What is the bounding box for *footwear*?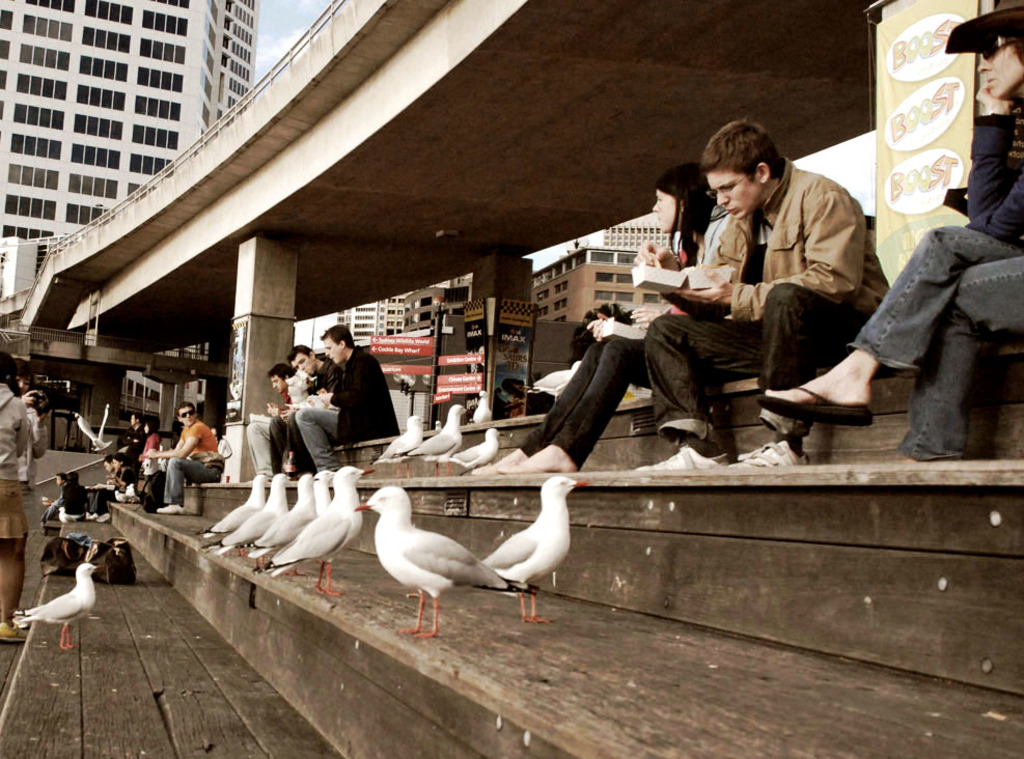
left=780, top=339, right=919, bottom=434.
